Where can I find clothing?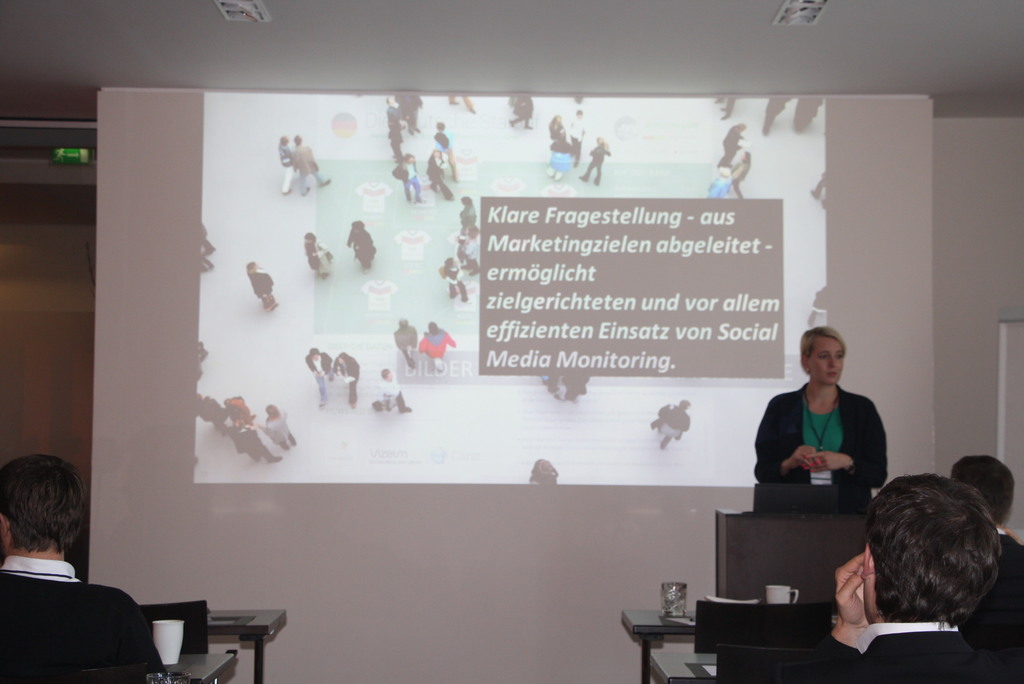
You can find it at bbox(559, 119, 579, 157).
